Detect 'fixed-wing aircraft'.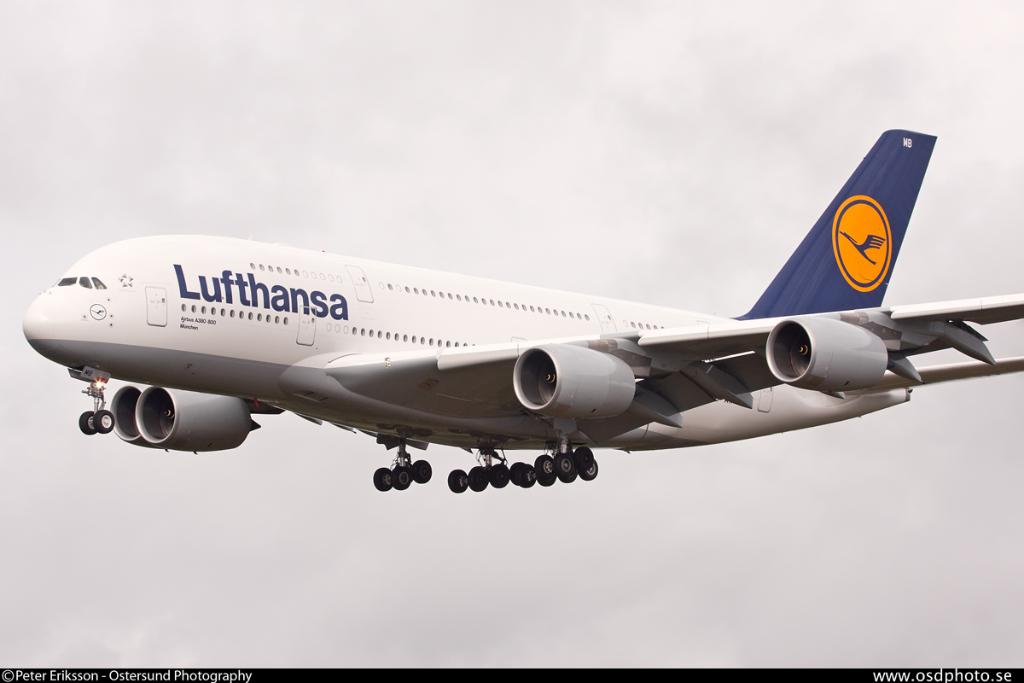
Detected at box=[20, 126, 1023, 493].
